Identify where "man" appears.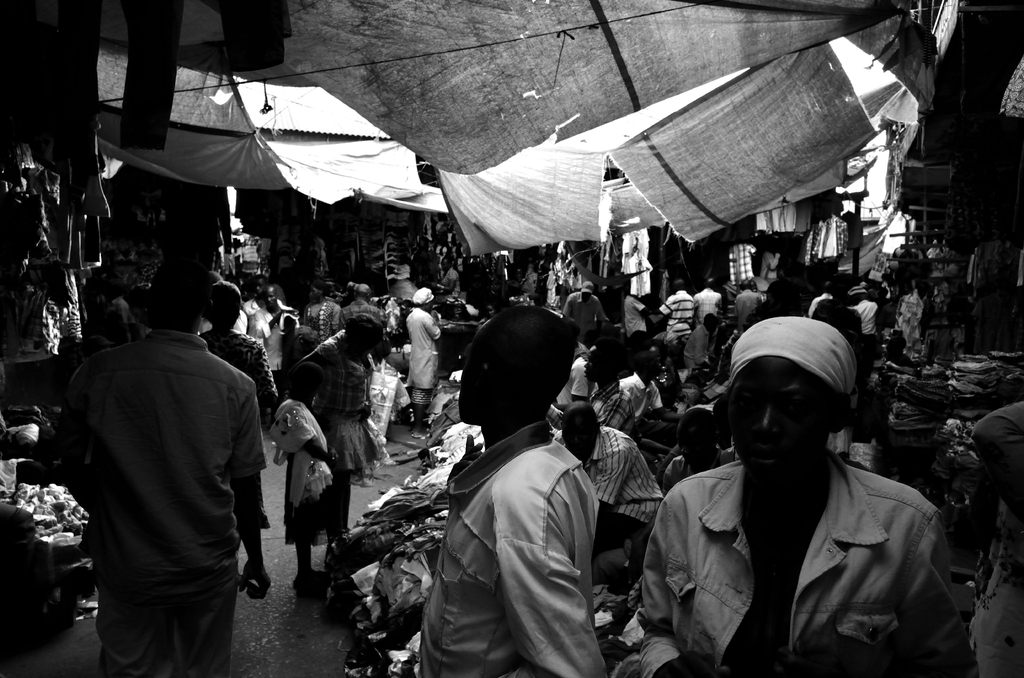
Appears at (x1=51, y1=254, x2=278, y2=676).
